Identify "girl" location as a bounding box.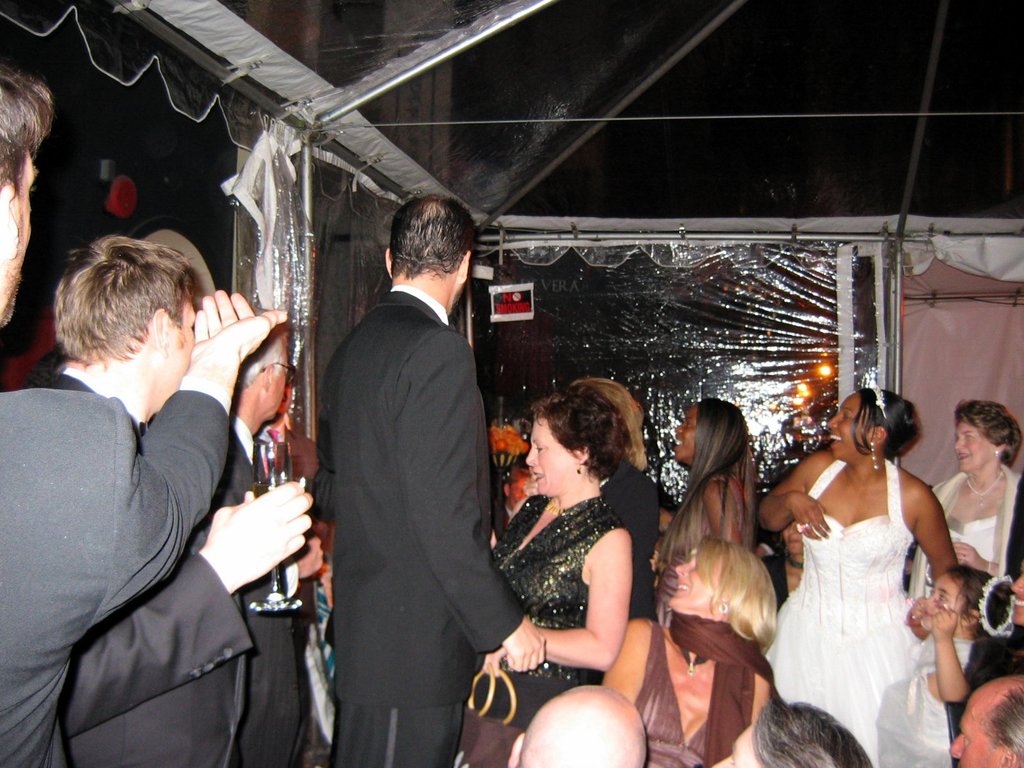
[left=874, top=566, right=1009, bottom=767].
